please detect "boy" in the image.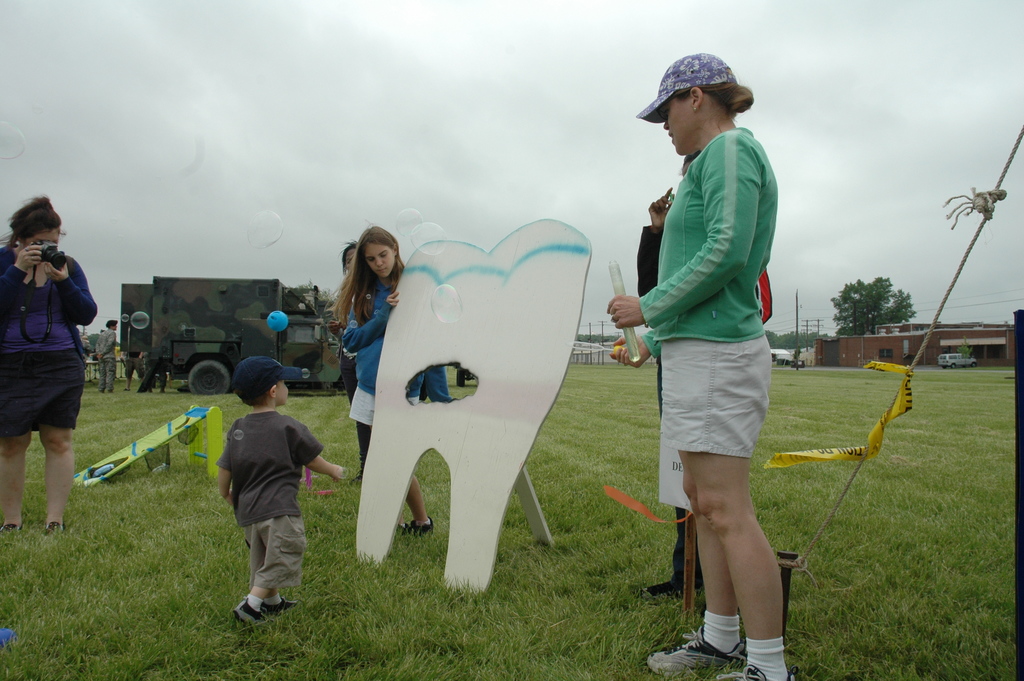
x1=188, y1=354, x2=334, y2=618.
